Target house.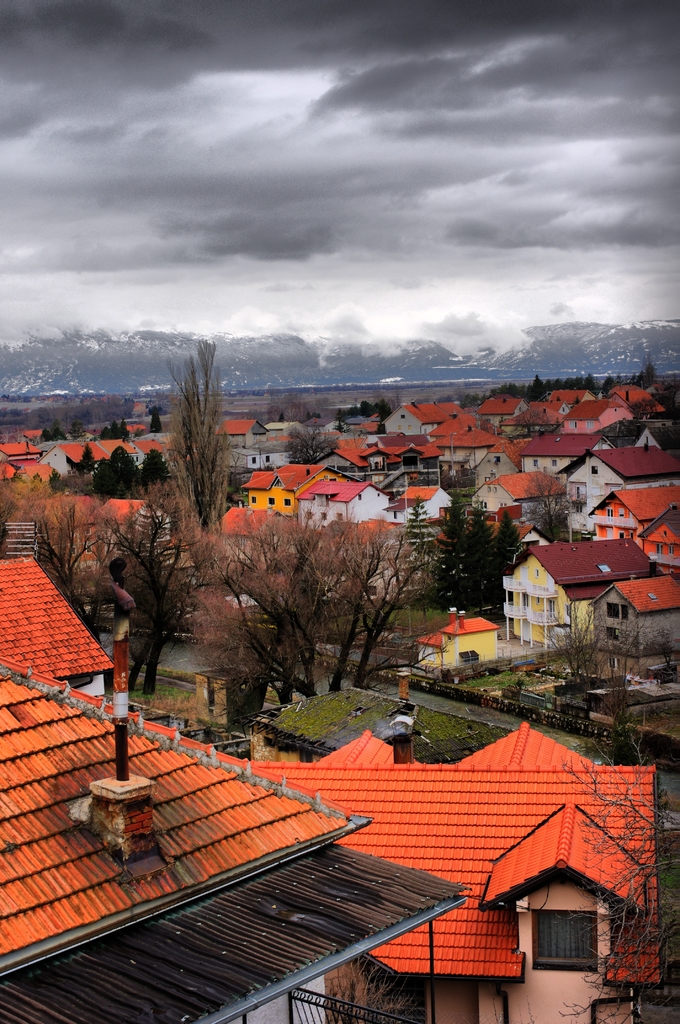
Target region: bbox=(0, 536, 122, 722).
